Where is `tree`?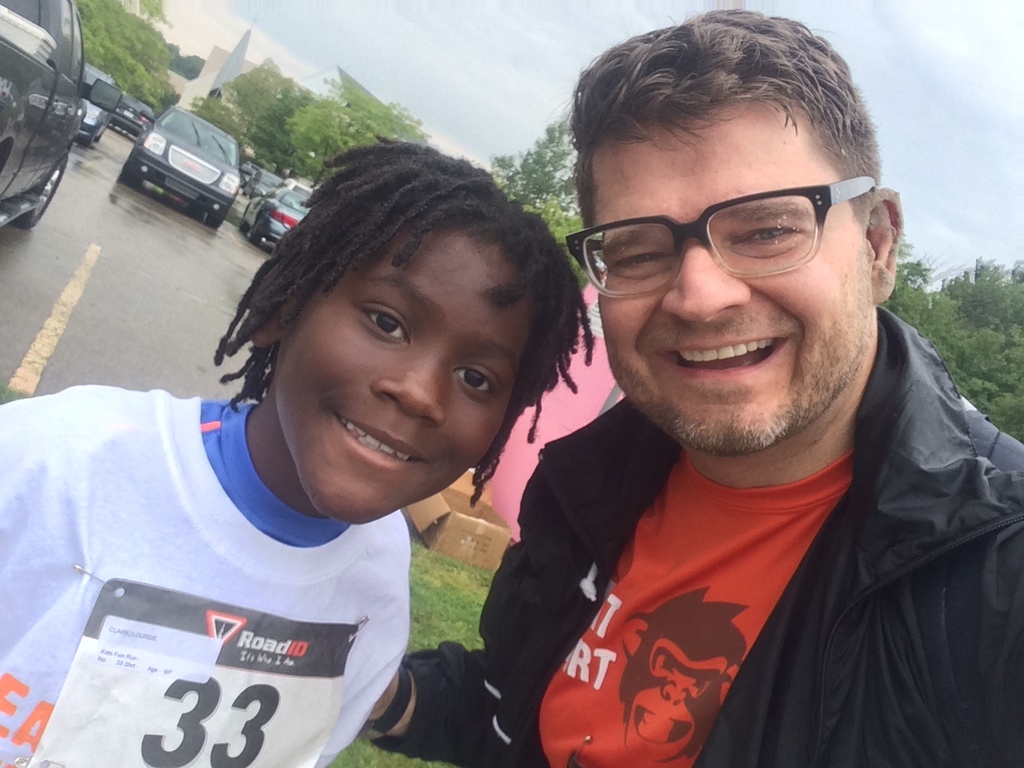
bbox(186, 50, 434, 178).
